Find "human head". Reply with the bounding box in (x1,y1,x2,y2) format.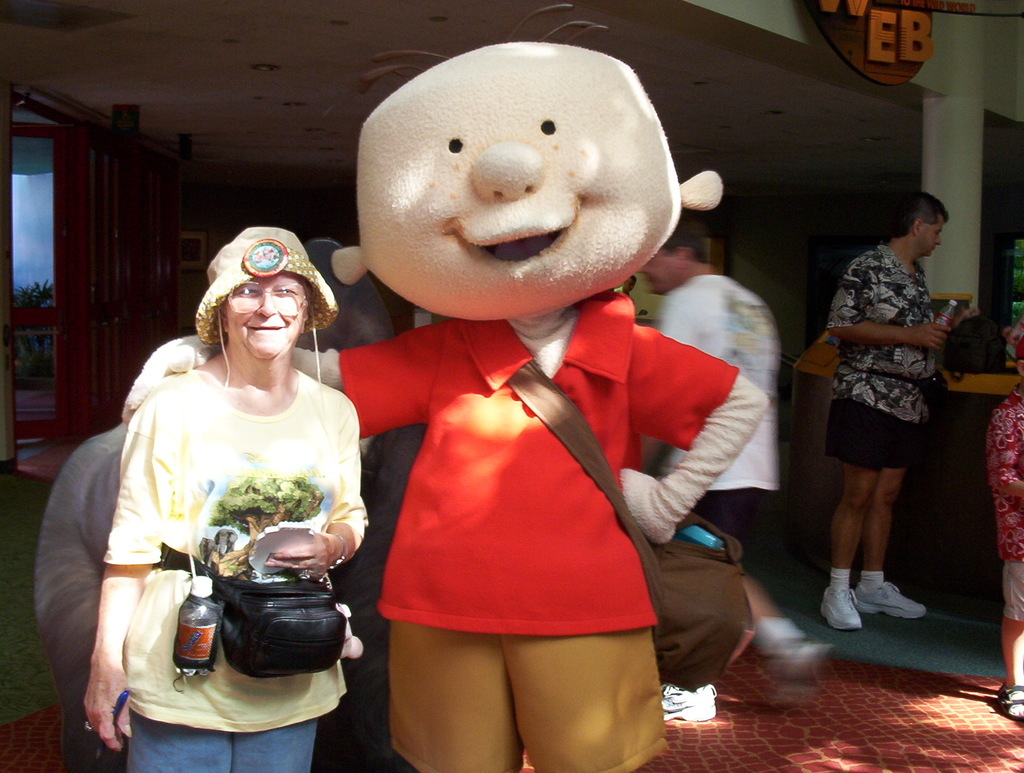
(217,227,314,357).
